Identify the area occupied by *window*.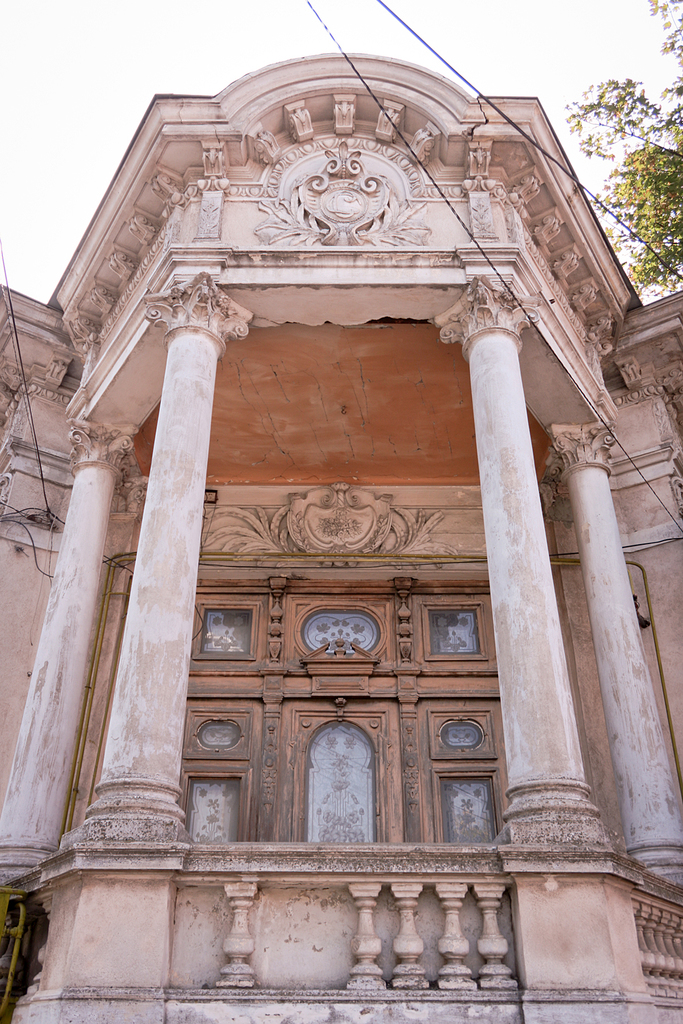
Area: box(425, 602, 477, 653).
